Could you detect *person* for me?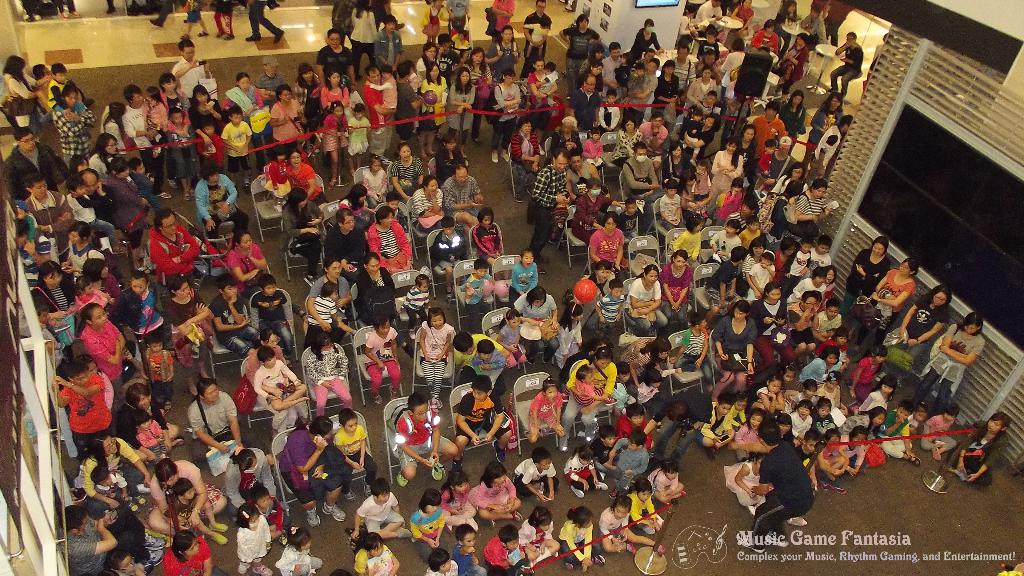
Detection result: bbox=(483, 524, 536, 575).
